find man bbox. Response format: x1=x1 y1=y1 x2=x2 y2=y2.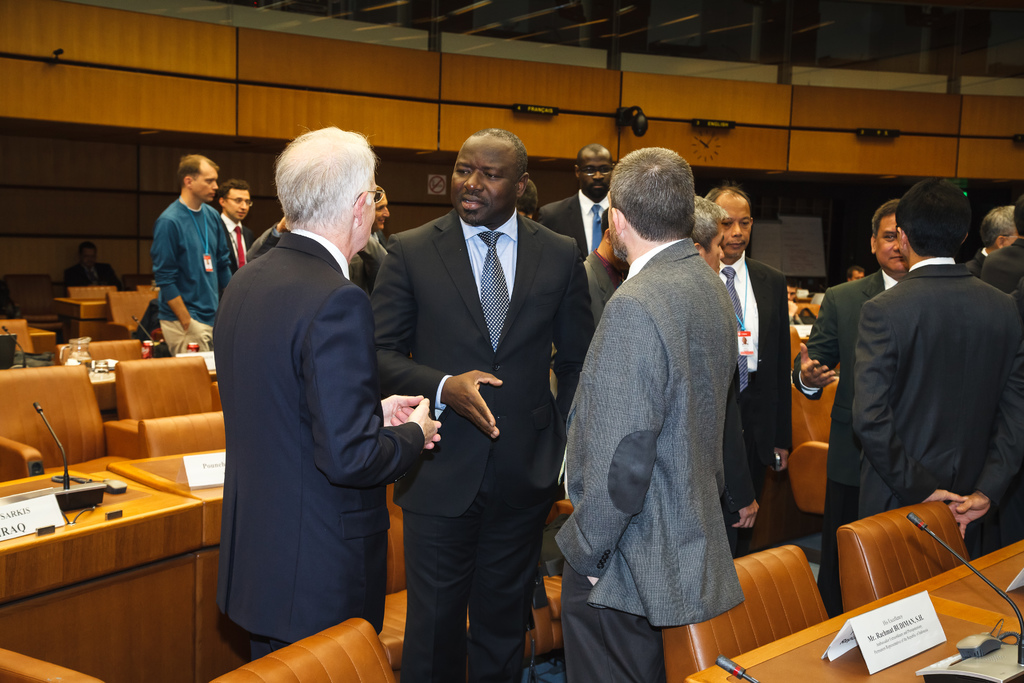
x1=954 y1=199 x2=1023 y2=279.
